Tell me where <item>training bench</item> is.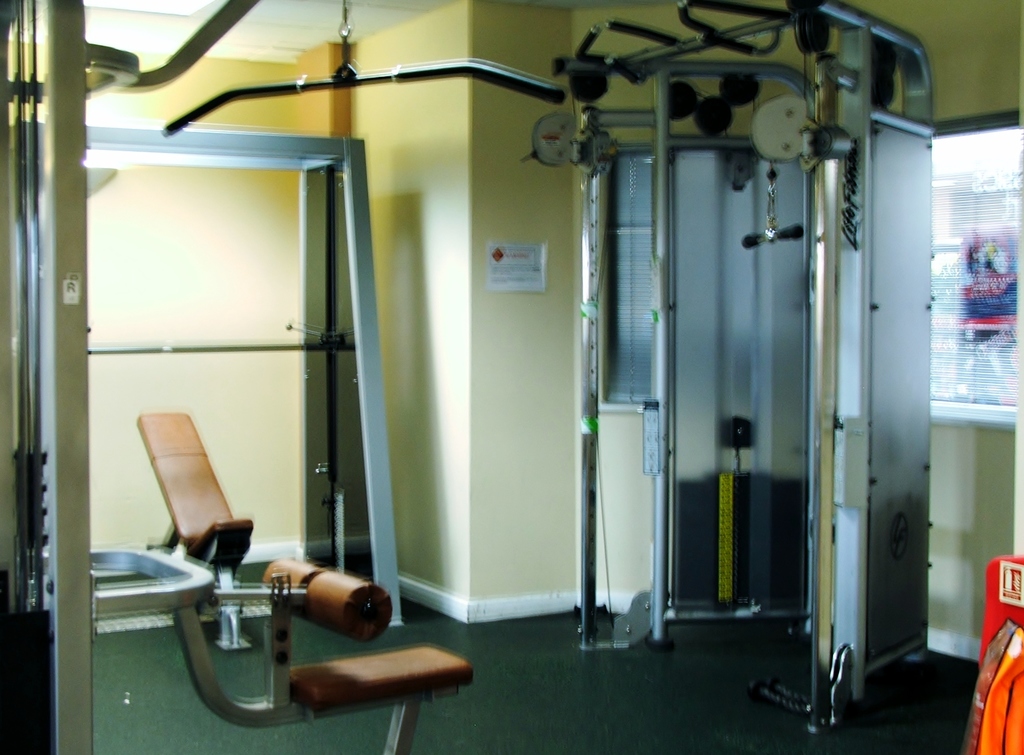
<item>training bench</item> is at crop(143, 415, 249, 644).
